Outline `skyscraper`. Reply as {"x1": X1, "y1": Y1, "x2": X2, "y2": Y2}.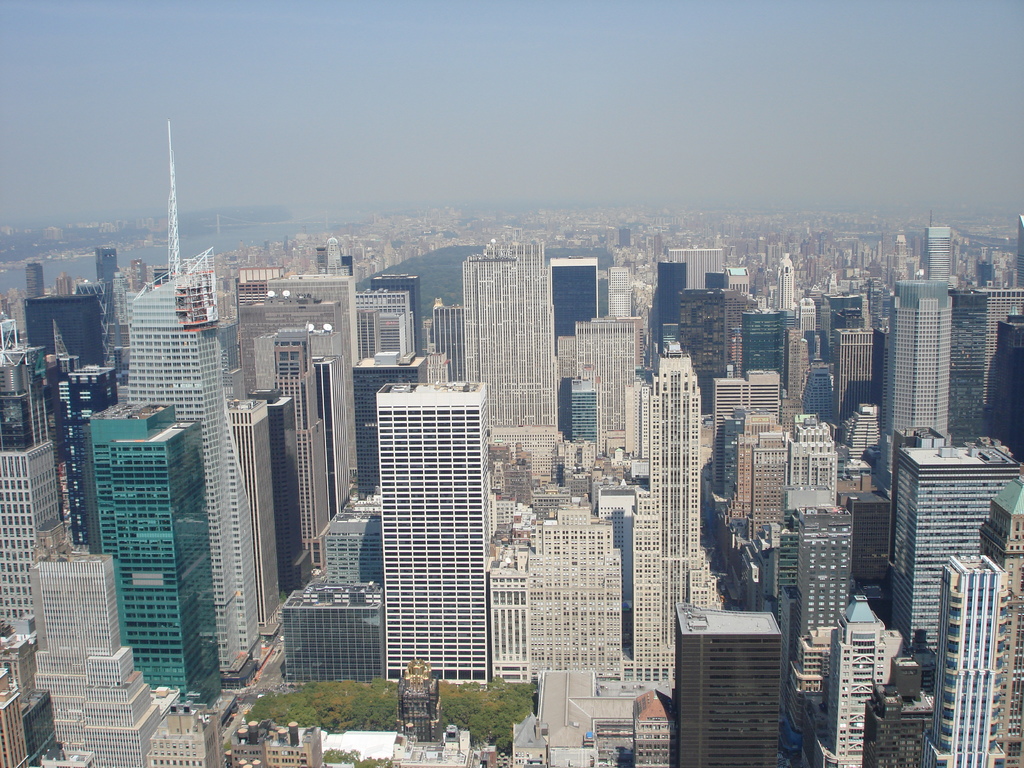
{"x1": 548, "y1": 254, "x2": 596, "y2": 335}.
